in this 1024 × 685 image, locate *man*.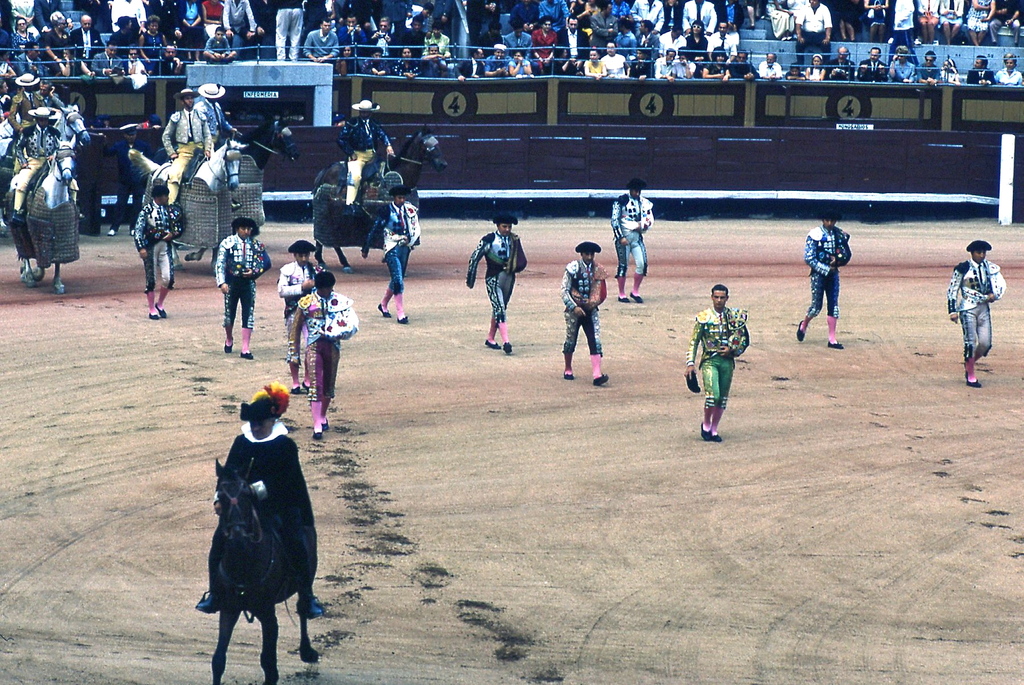
Bounding box: <box>10,106,61,225</box>.
